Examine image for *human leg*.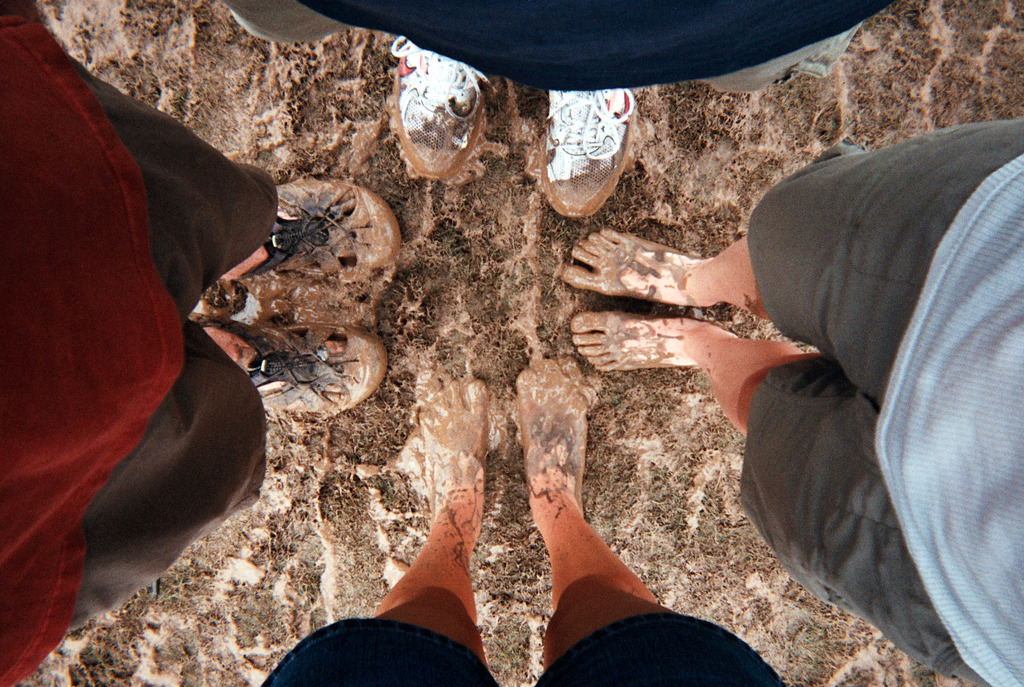
Examination result: locate(254, 381, 499, 686).
